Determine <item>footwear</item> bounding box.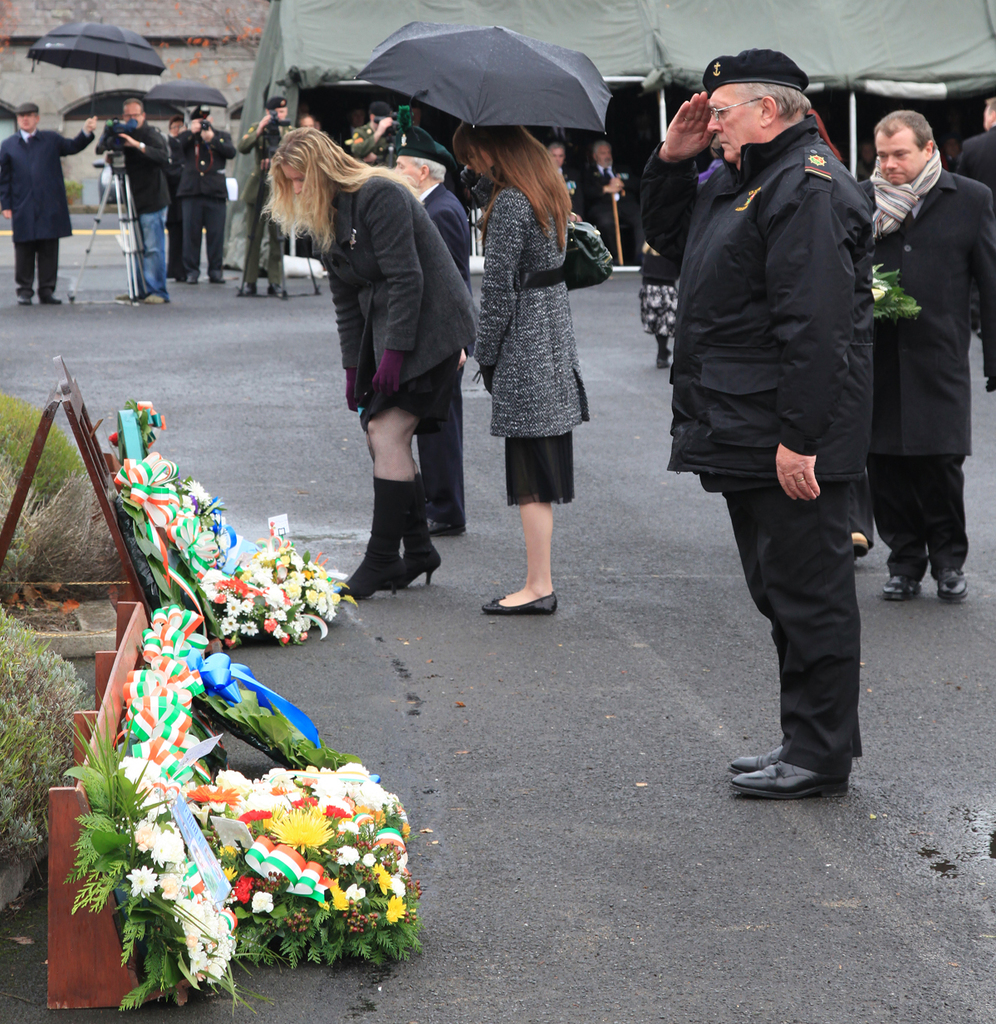
Determined: bbox=[925, 568, 974, 610].
